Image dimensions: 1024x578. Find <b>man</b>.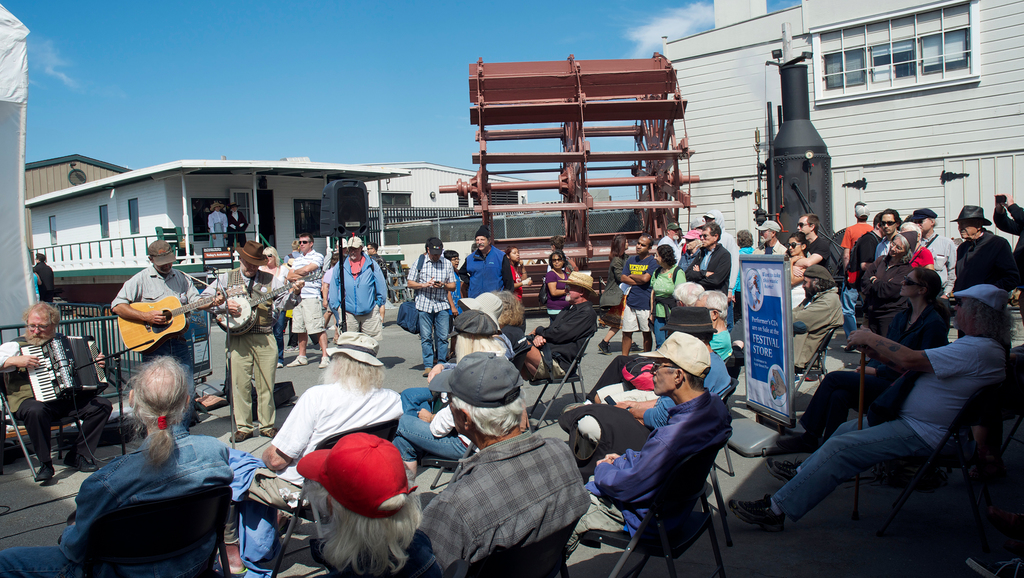
Rect(682, 219, 724, 293).
